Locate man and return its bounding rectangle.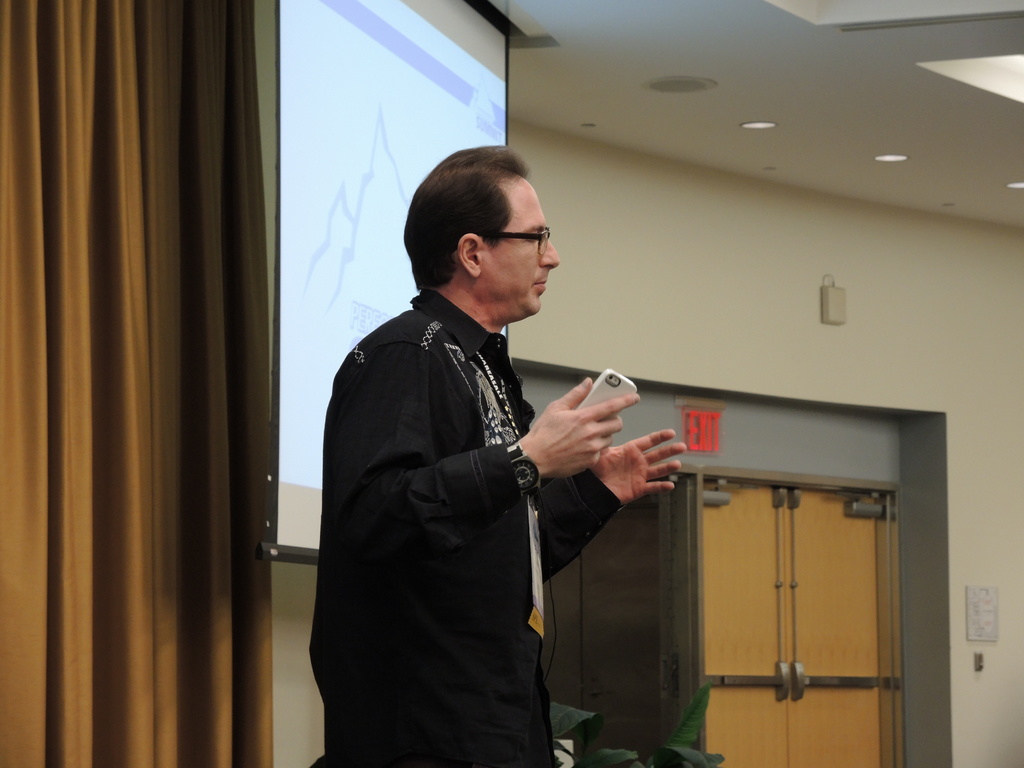
<box>321,161,676,752</box>.
